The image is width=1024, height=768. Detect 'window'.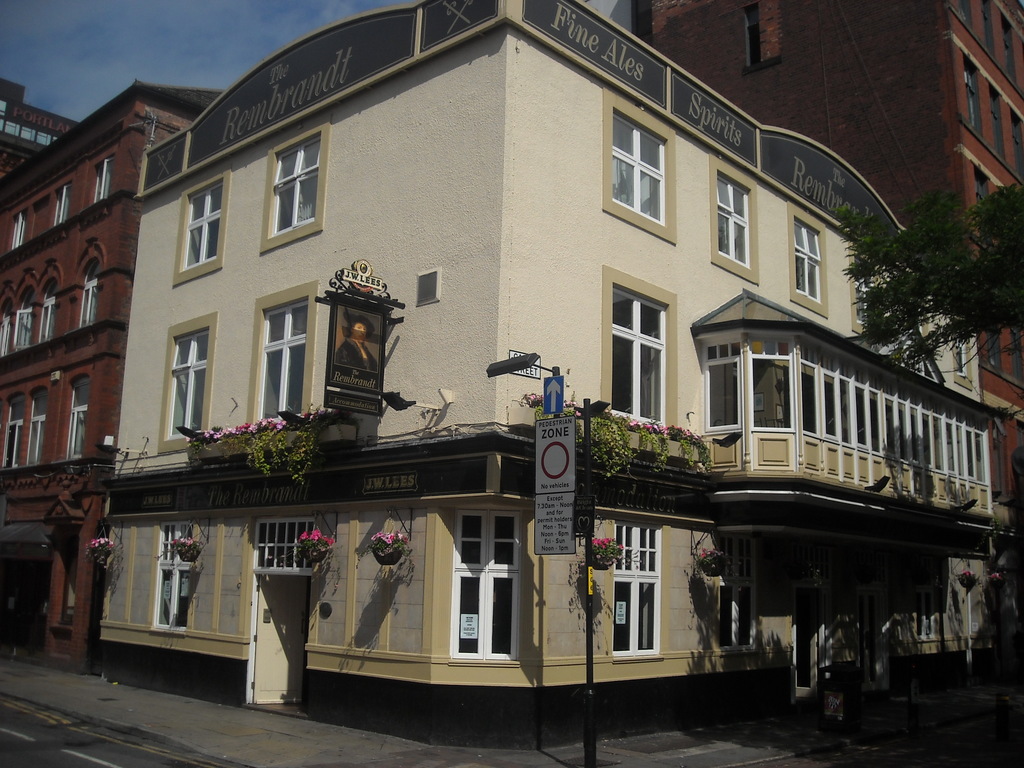
Detection: <region>612, 106, 682, 215</region>.
